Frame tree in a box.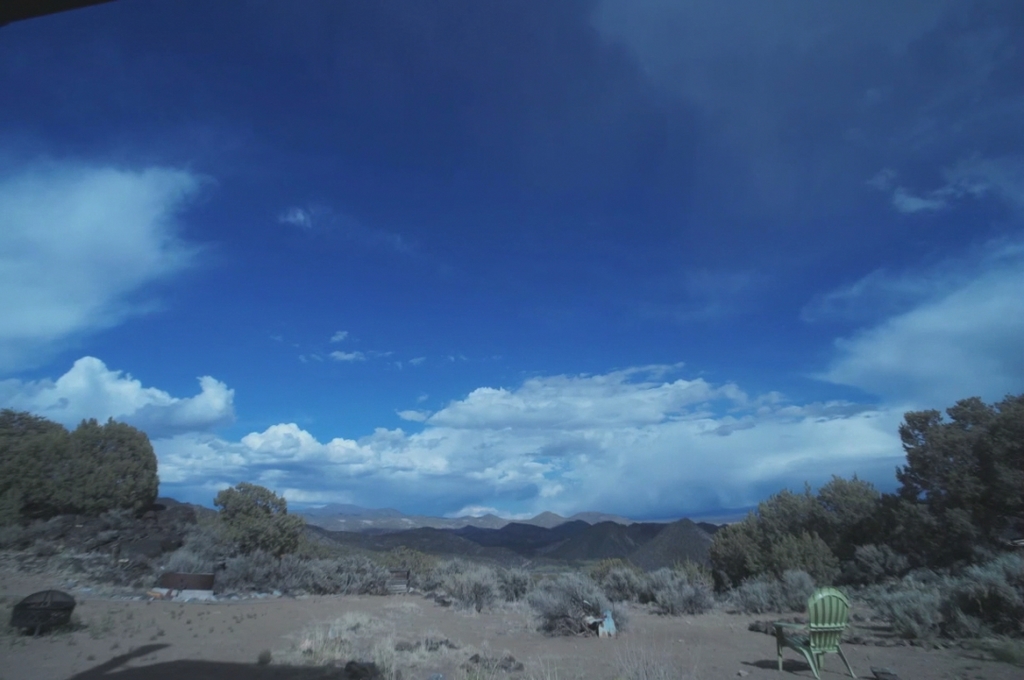
208 481 289 523.
